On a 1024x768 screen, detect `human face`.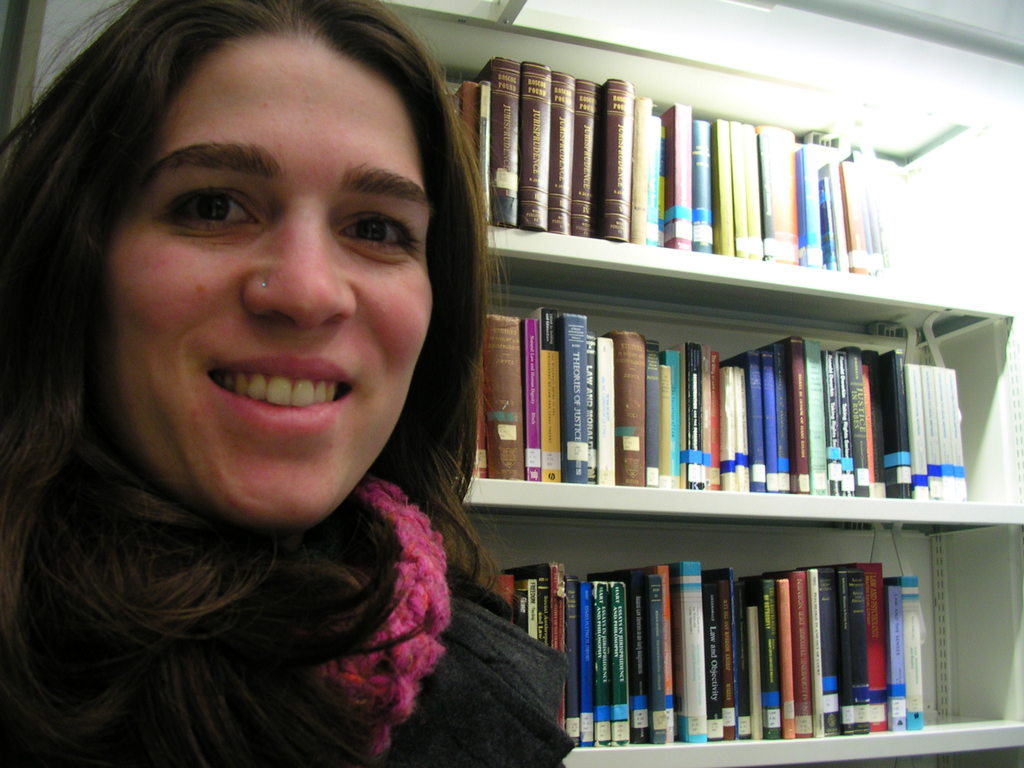
58:55:474:511.
